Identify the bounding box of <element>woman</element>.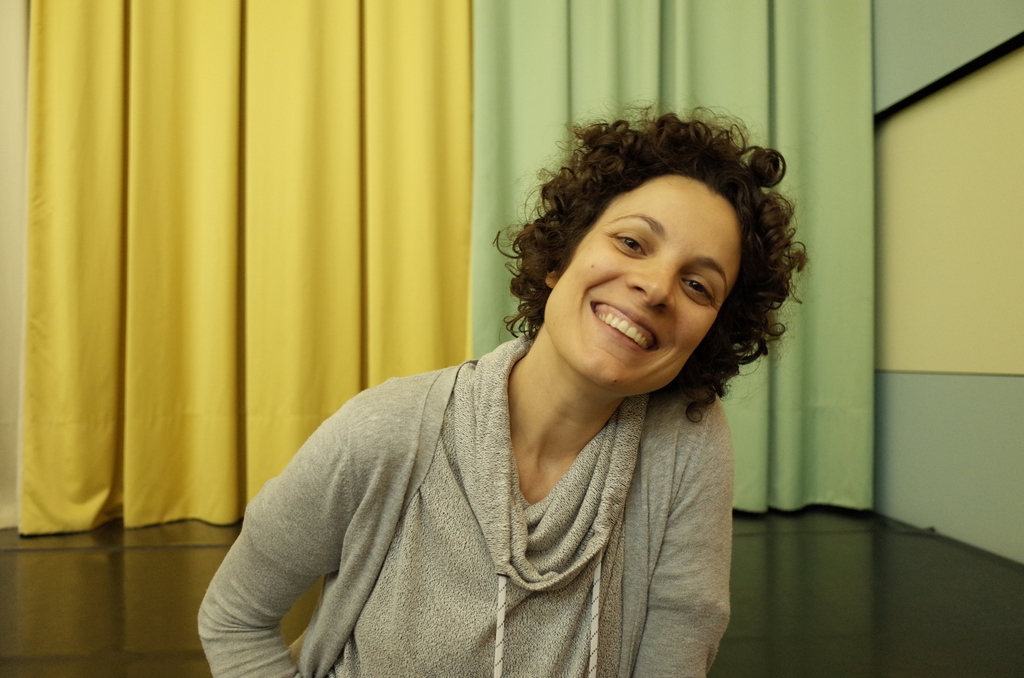
l=193, t=107, r=817, b=659.
